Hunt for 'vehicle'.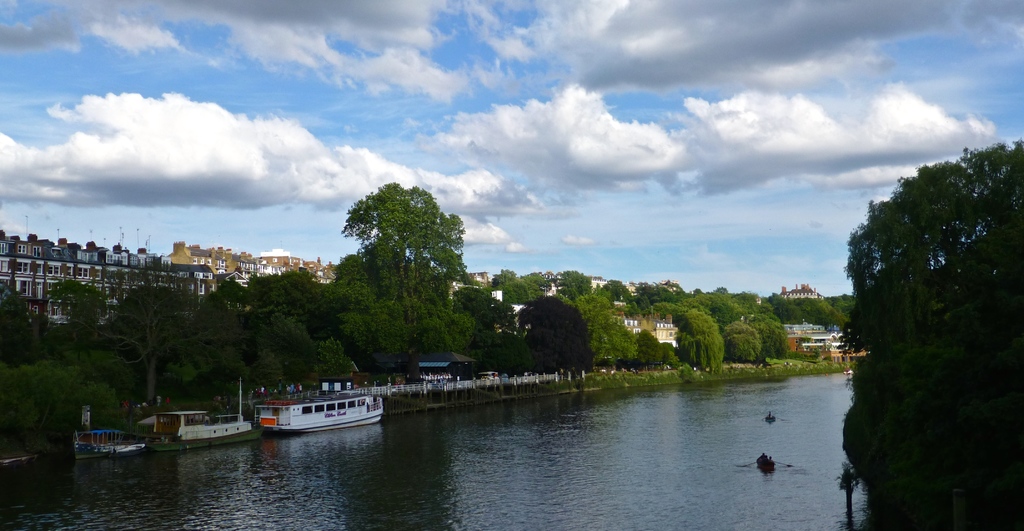
Hunted down at (x1=755, y1=452, x2=777, y2=472).
